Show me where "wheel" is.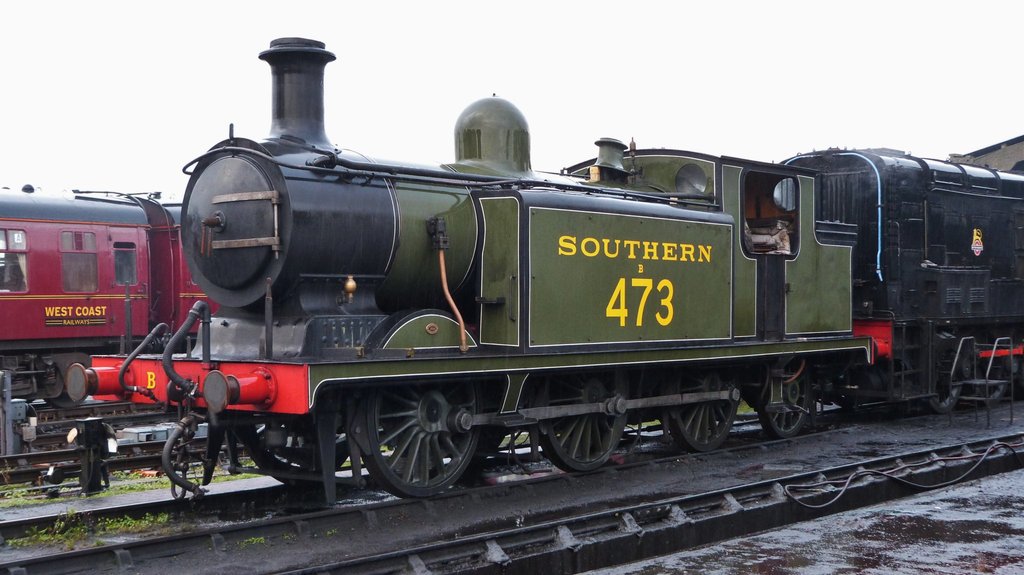
"wheel" is at BBox(966, 364, 1012, 406).
